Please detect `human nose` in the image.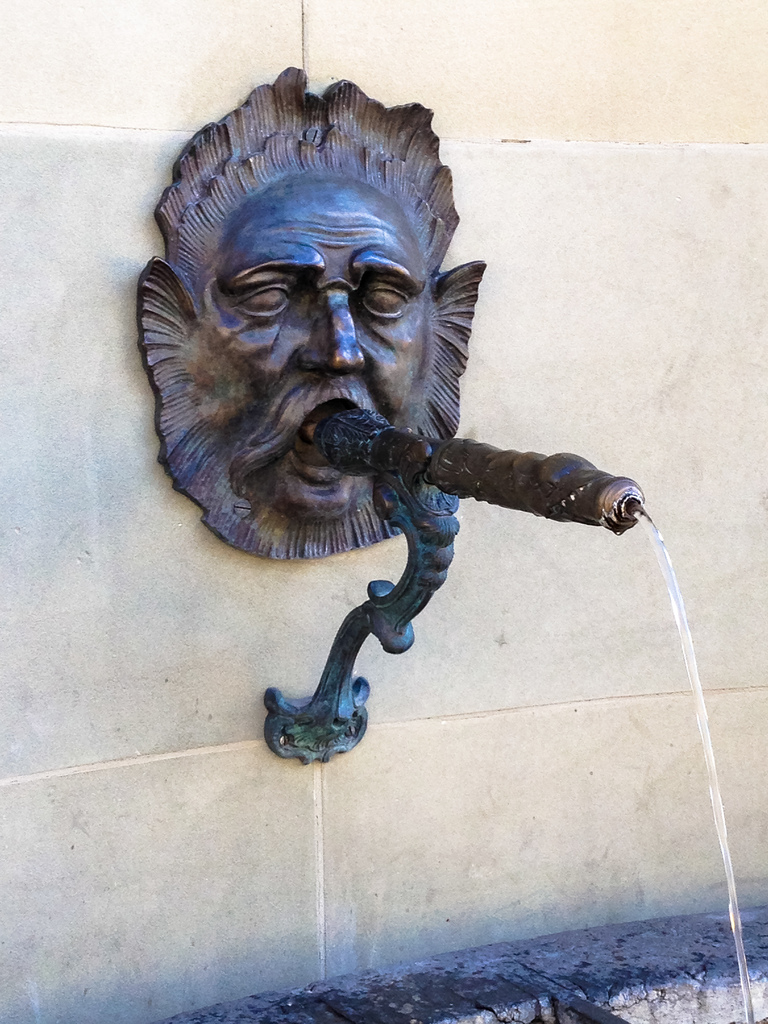
locate(314, 278, 377, 379).
